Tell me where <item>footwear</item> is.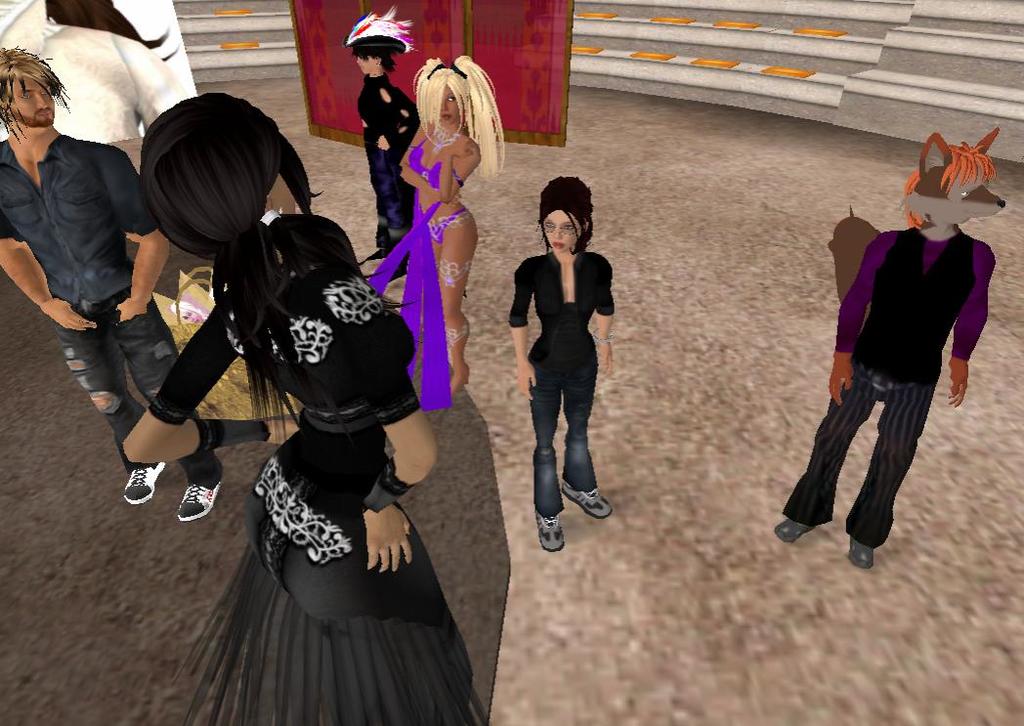
<item>footwear</item> is at crop(535, 513, 565, 553).
